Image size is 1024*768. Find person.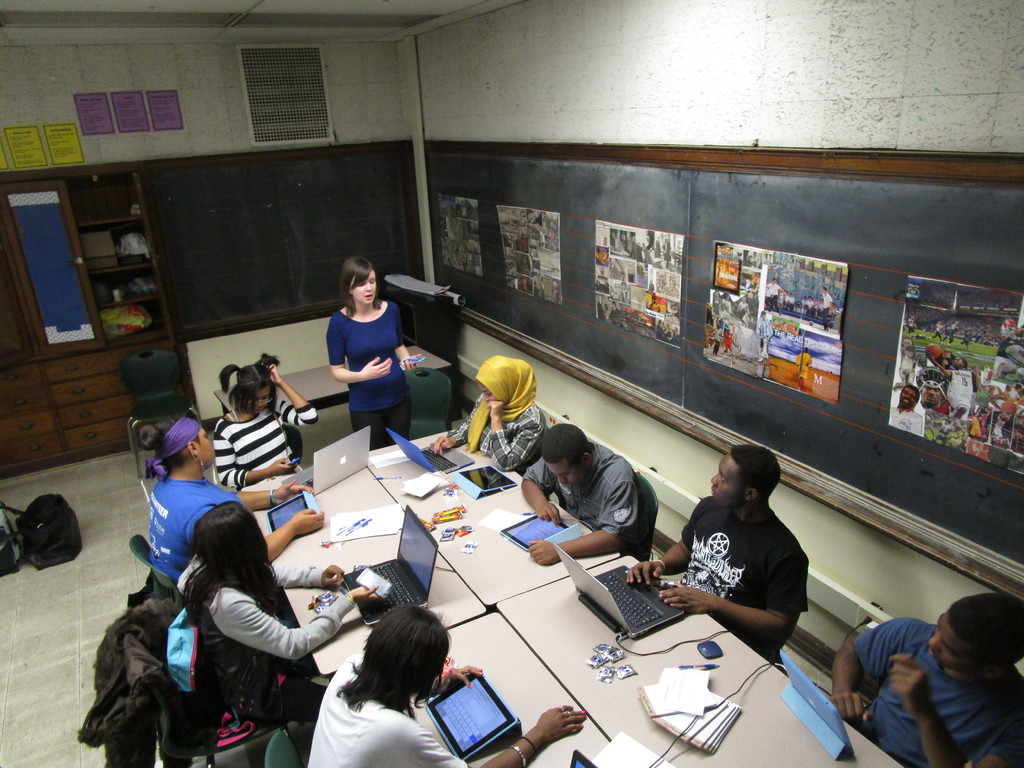
BBox(525, 426, 644, 568).
